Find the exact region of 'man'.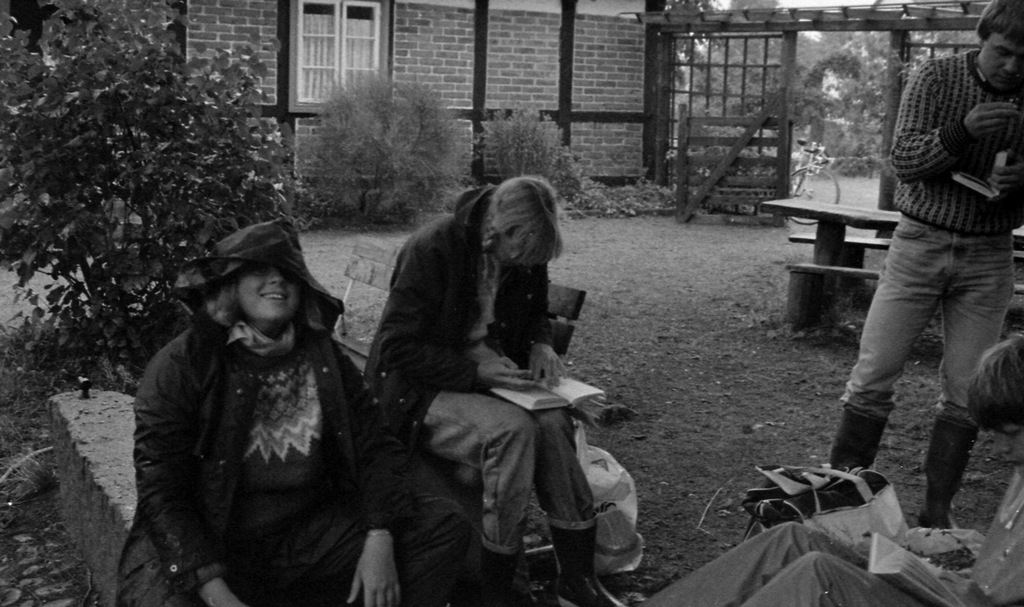
Exact region: pyautogui.locateOnScreen(835, 41, 1023, 538).
